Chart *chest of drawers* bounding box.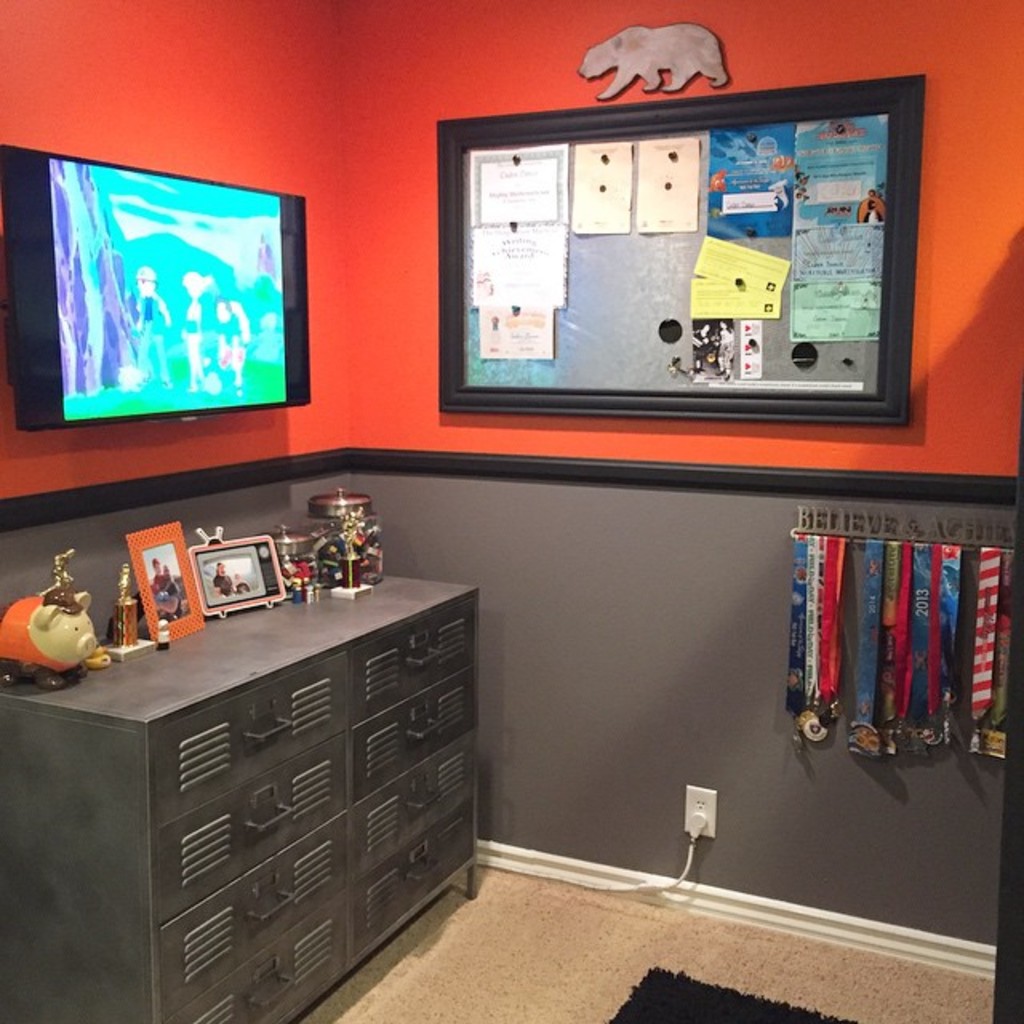
Charted: [x1=0, y1=570, x2=480, y2=1018].
